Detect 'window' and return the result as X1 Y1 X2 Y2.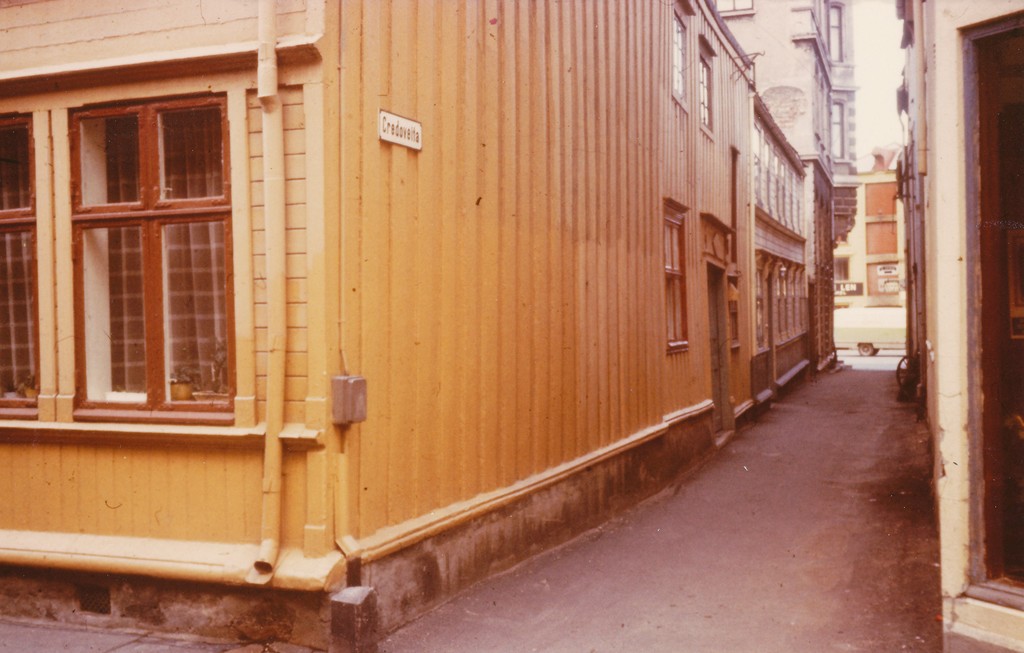
708 0 755 15.
